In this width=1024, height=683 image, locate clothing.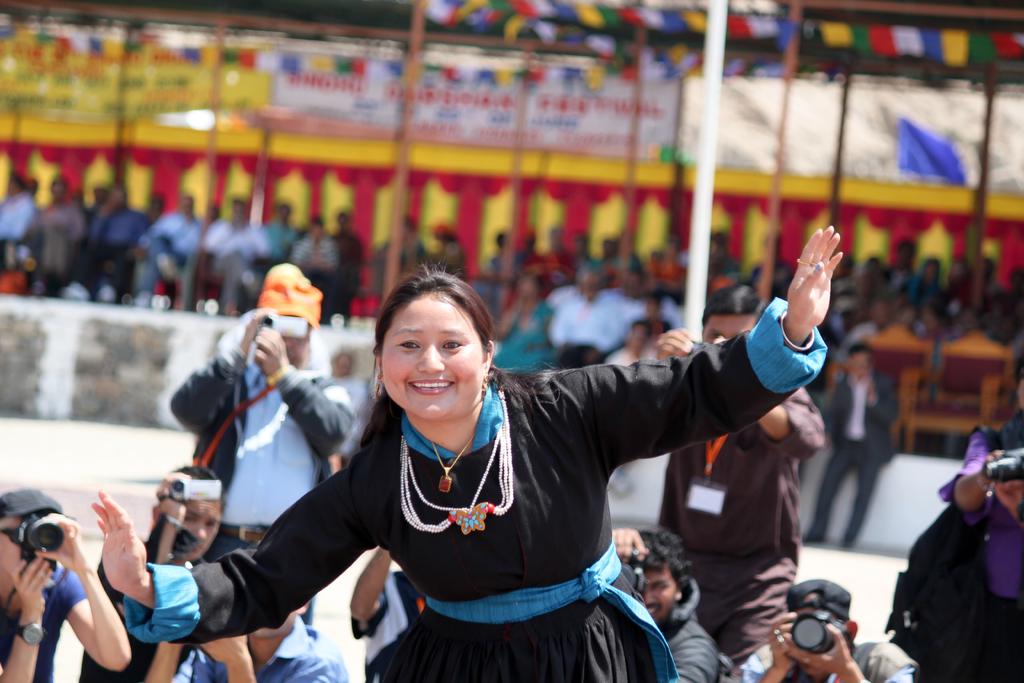
Bounding box: region(0, 562, 90, 682).
